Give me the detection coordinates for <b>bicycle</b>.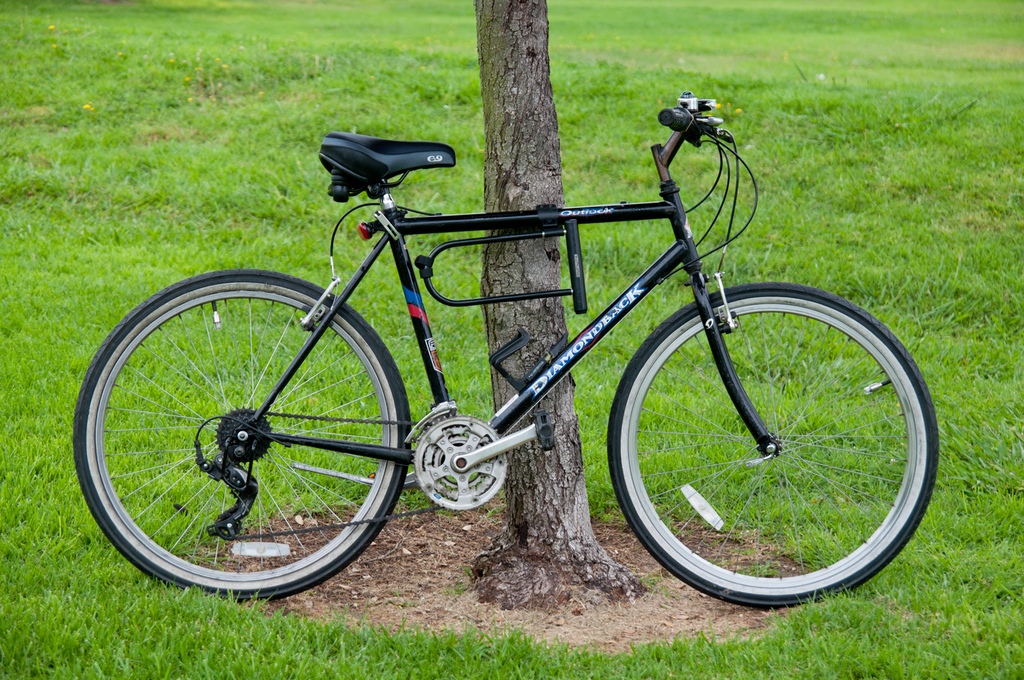
(45,48,968,613).
